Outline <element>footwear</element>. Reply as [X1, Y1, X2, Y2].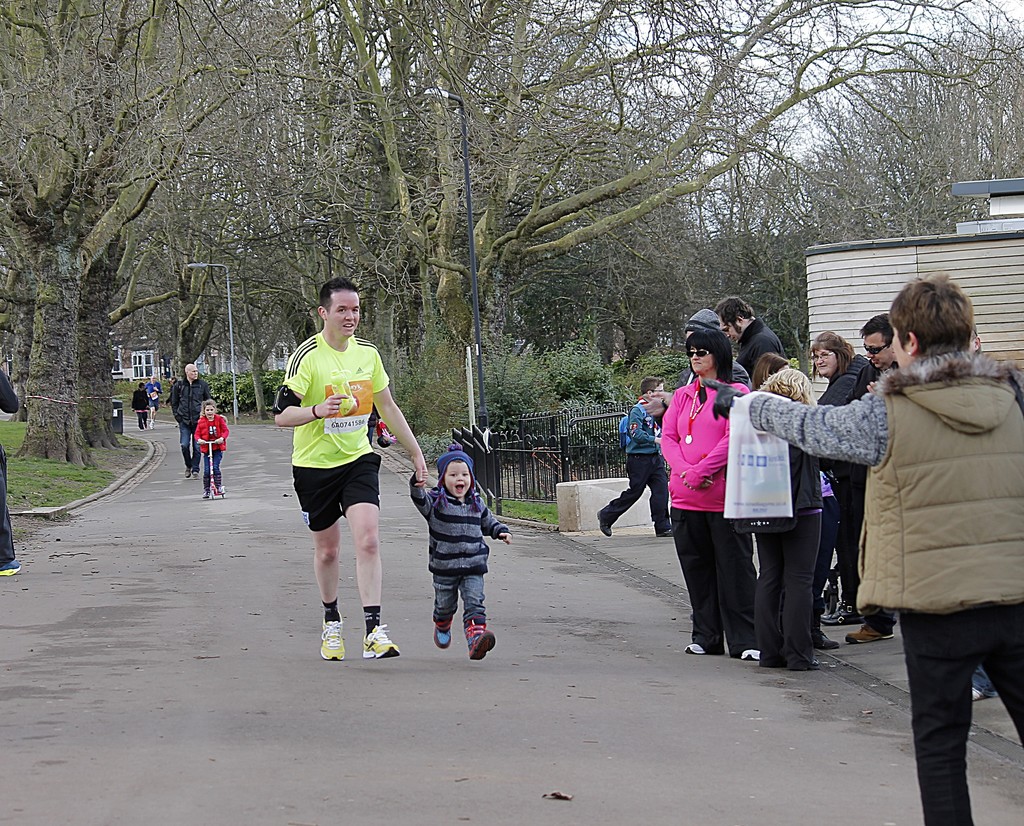
[185, 468, 189, 477].
